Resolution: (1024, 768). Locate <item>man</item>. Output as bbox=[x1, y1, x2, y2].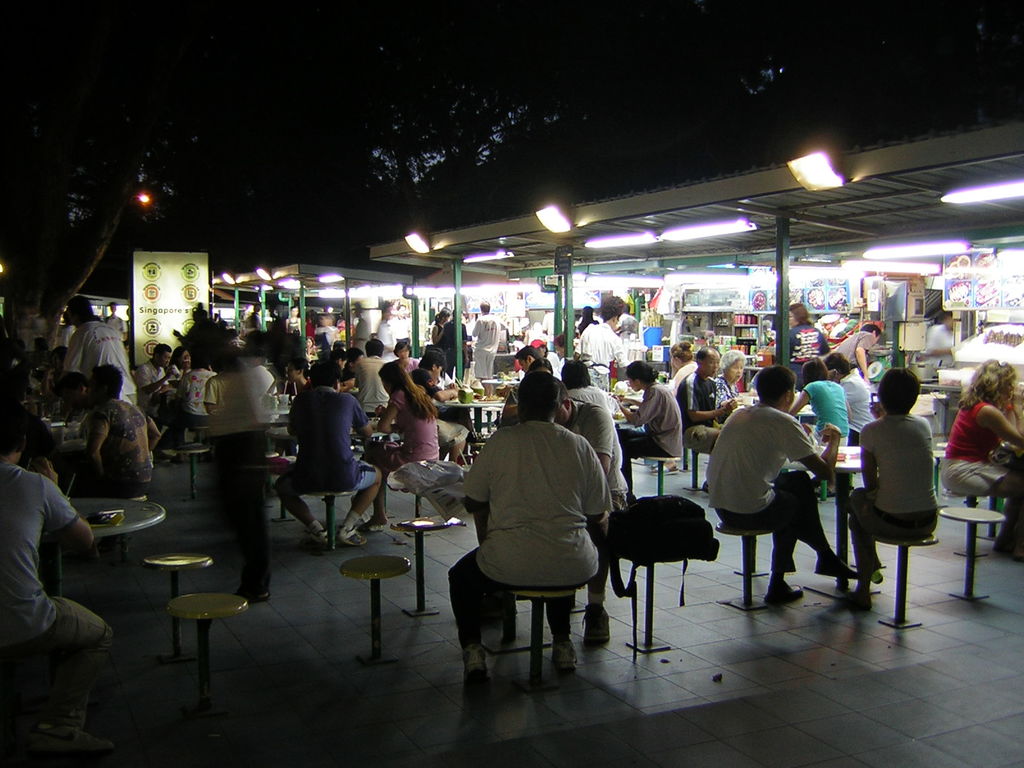
bbox=[55, 316, 79, 355].
